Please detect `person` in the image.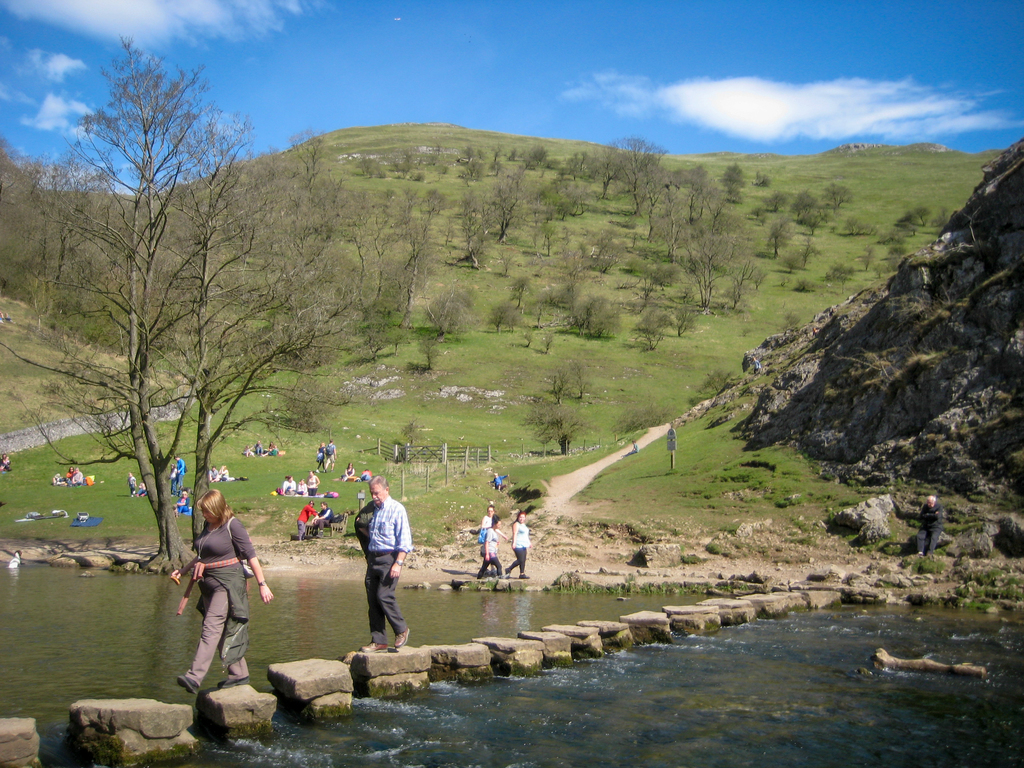
296 501 319 542.
